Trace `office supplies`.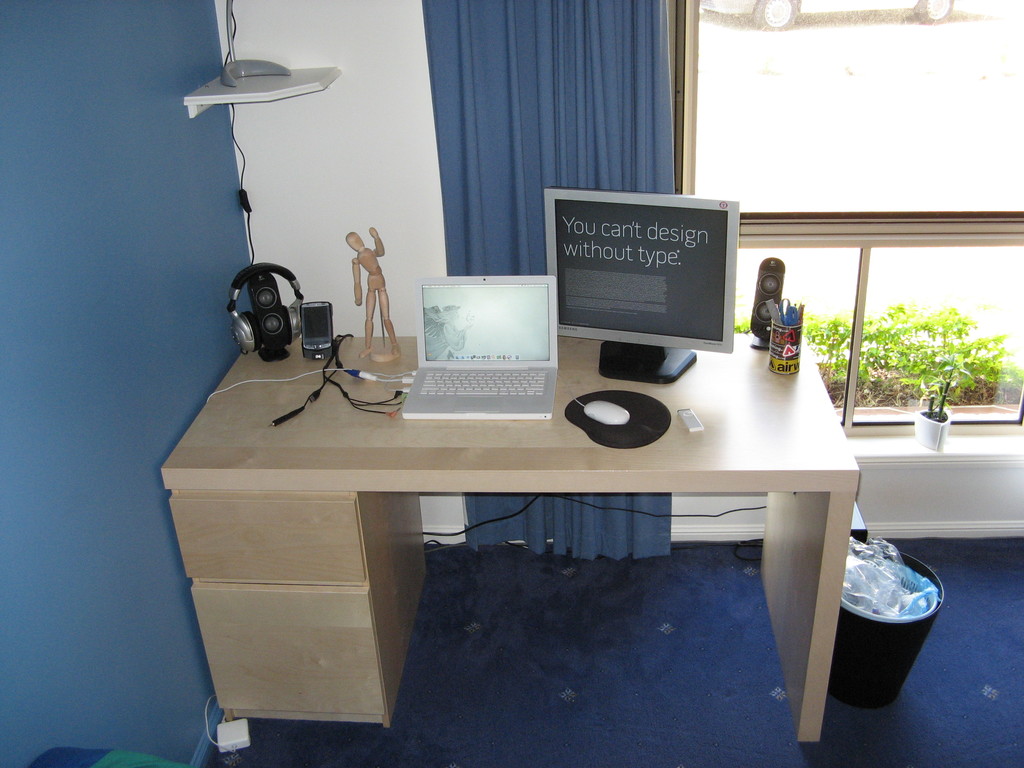
Traced to <region>921, 406, 947, 446</region>.
